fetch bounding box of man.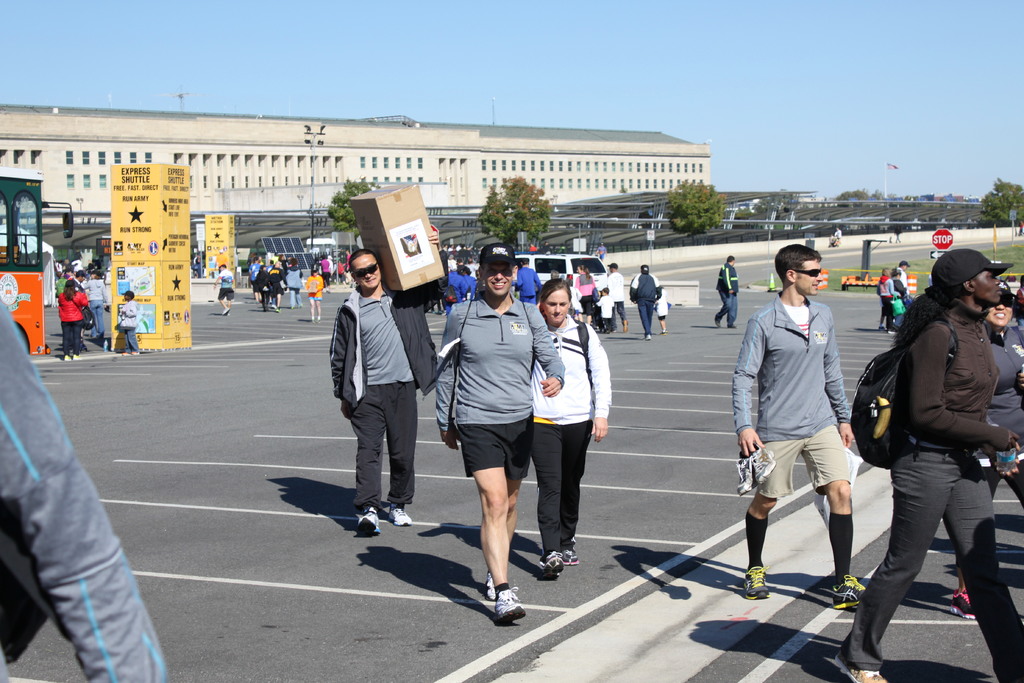
Bbox: box=[740, 247, 859, 602].
